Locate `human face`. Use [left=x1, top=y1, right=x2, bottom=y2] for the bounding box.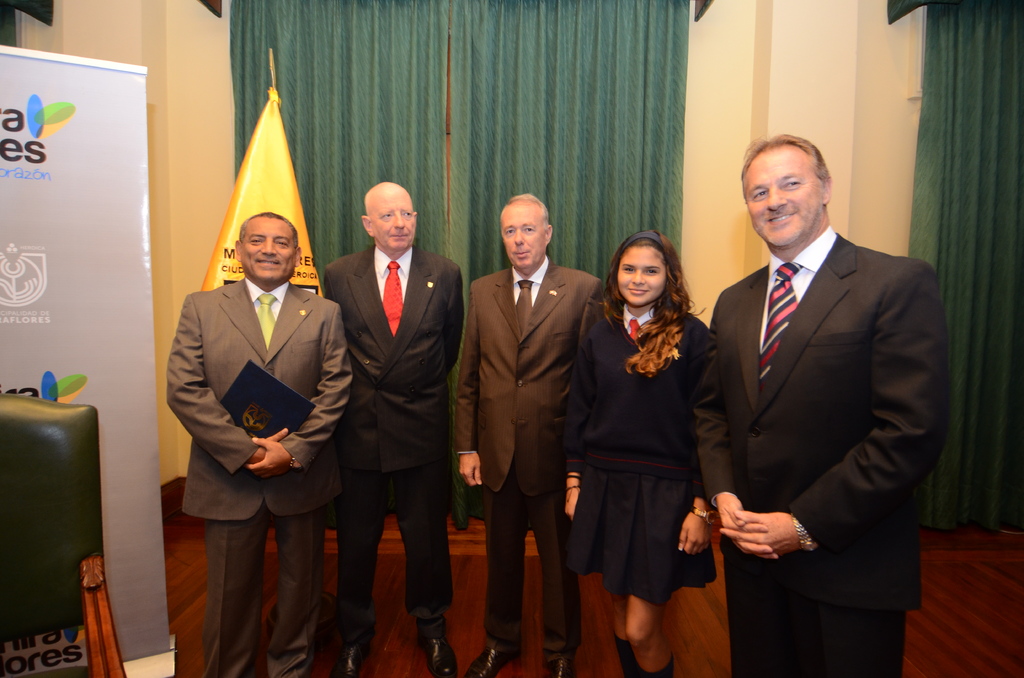
[left=237, top=213, right=293, bottom=285].
